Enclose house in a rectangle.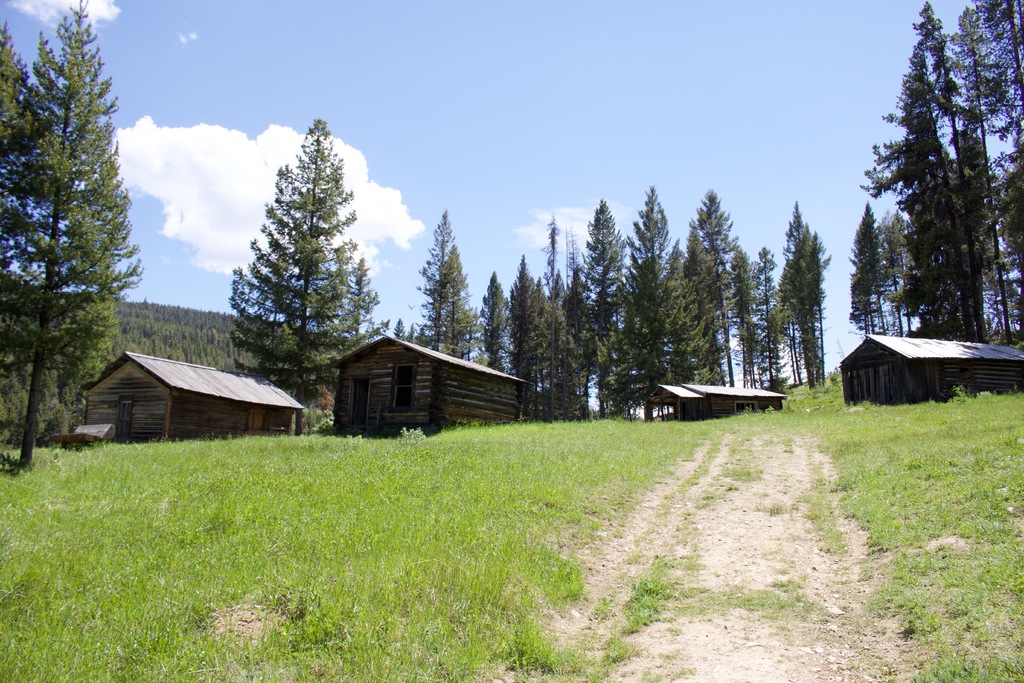
pyautogui.locateOnScreen(333, 330, 520, 428).
